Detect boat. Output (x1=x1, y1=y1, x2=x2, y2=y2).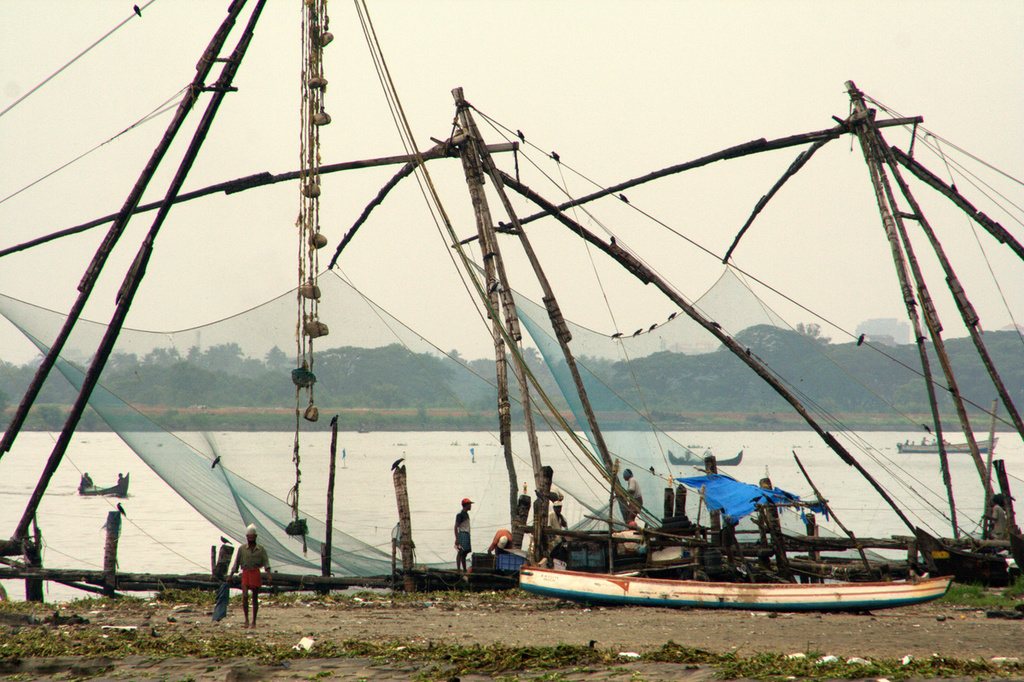
(x1=522, y1=578, x2=953, y2=615).
